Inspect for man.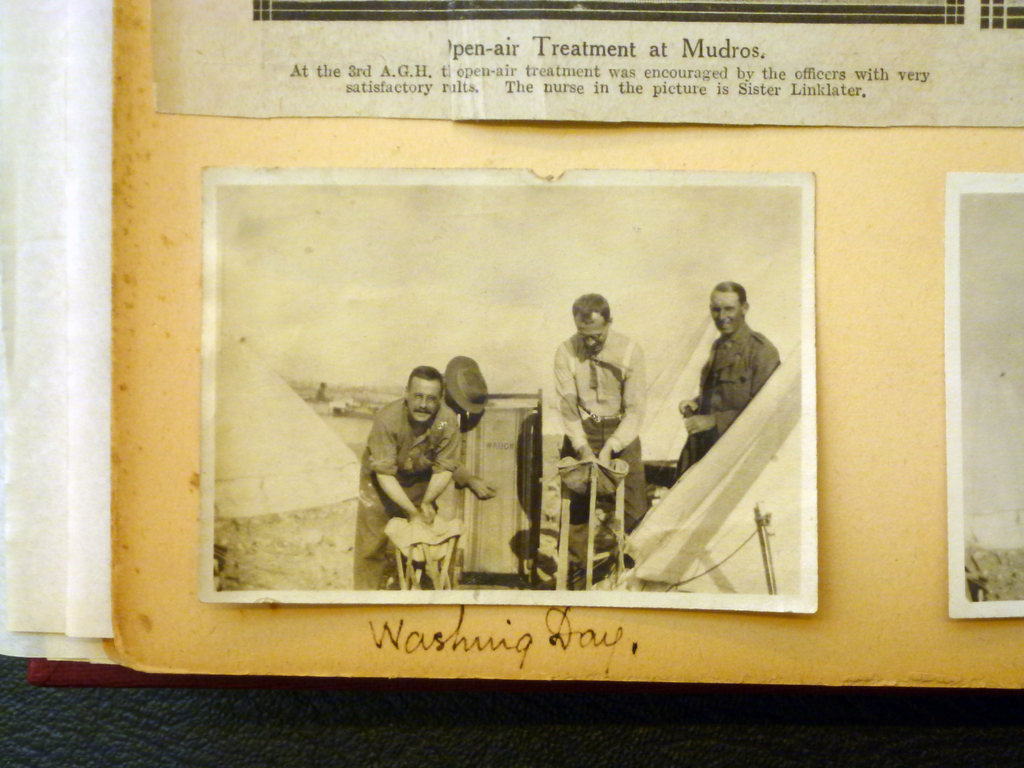
Inspection: select_region(678, 276, 783, 460).
